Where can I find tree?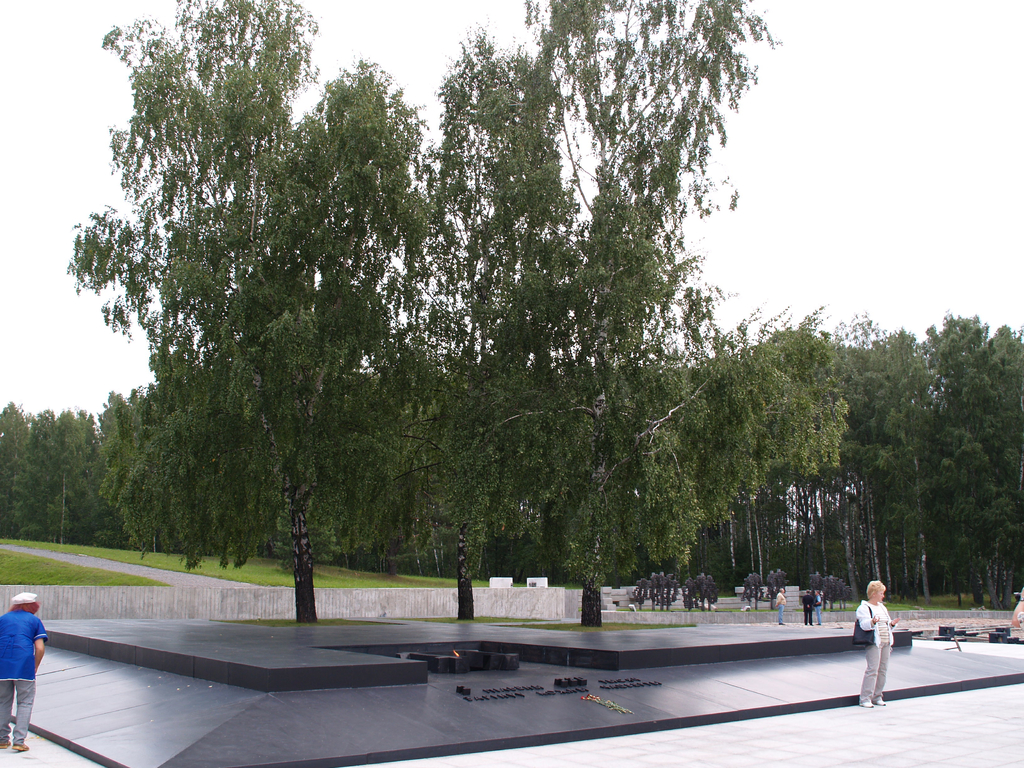
You can find it at crop(799, 288, 916, 619).
